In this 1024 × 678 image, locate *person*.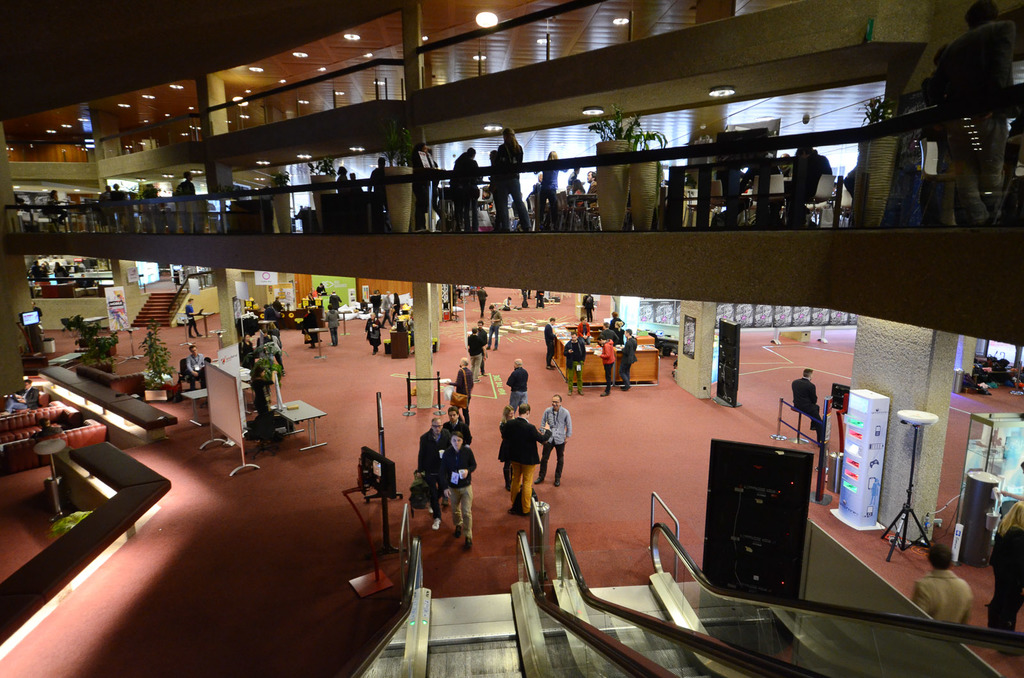
Bounding box: [x1=980, y1=352, x2=997, y2=371].
